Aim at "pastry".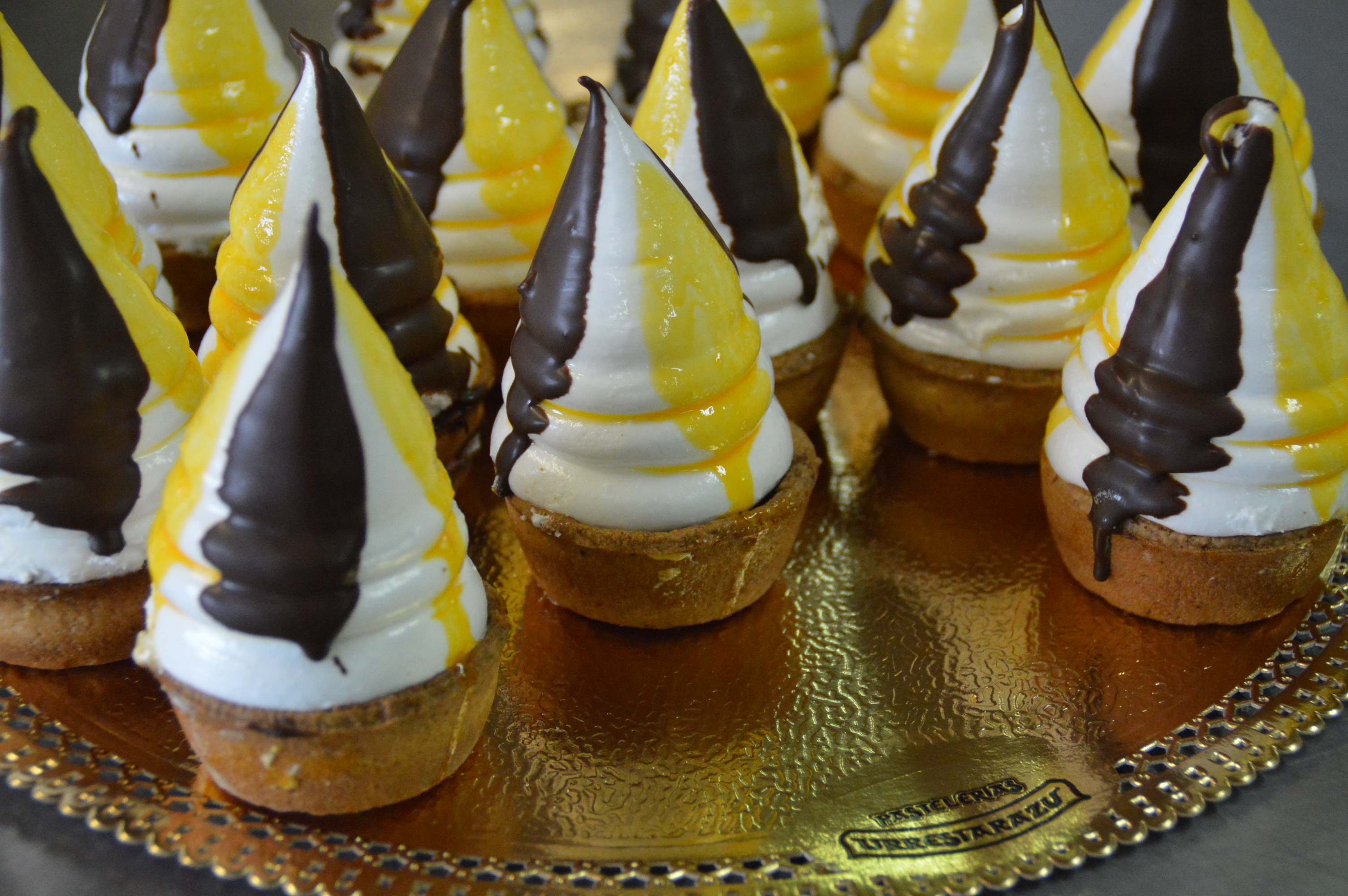
Aimed at locate(83, 15, 224, 224).
